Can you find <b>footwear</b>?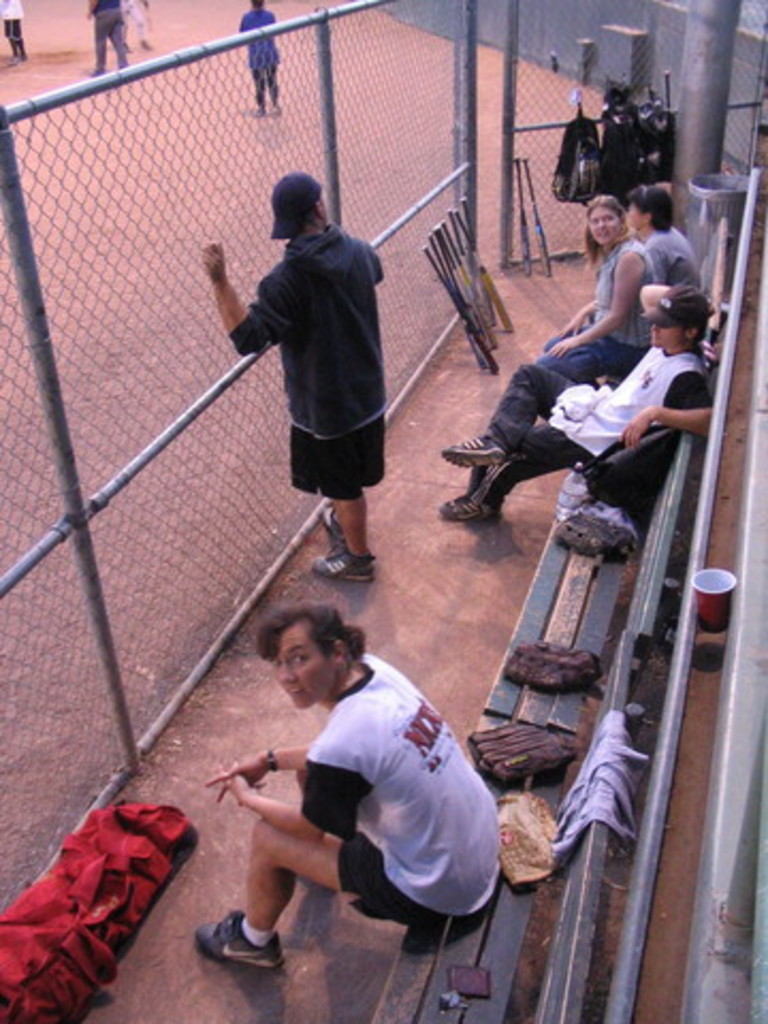
Yes, bounding box: (x1=322, y1=501, x2=346, y2=544).
